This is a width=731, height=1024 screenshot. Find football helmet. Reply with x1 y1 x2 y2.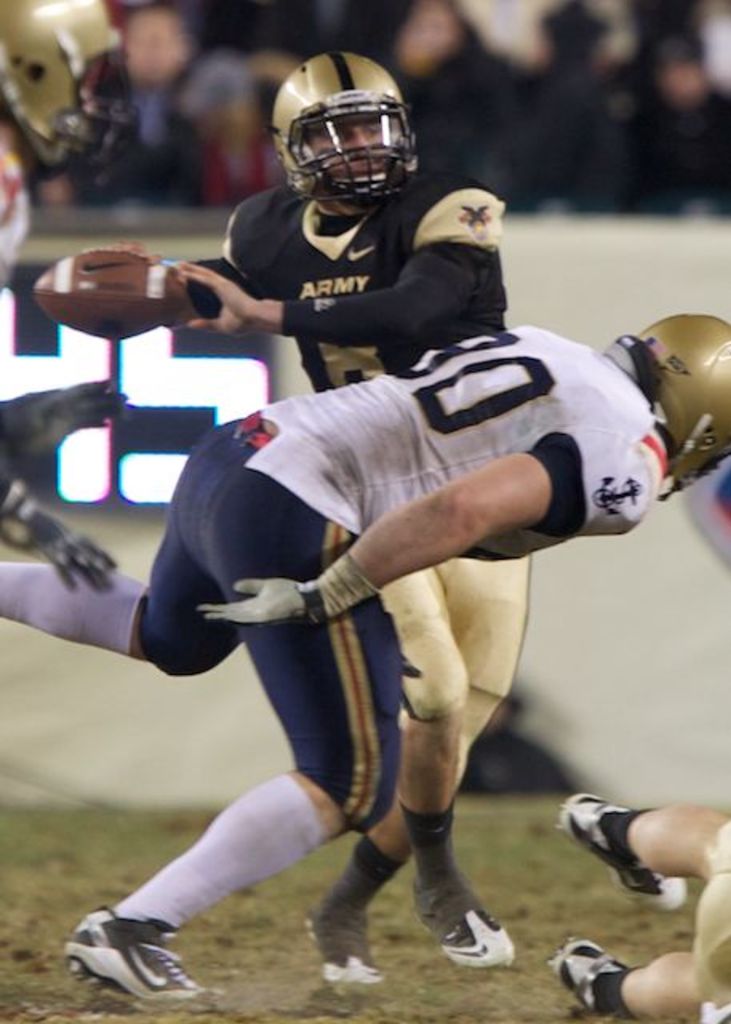
261 42 416 224.
